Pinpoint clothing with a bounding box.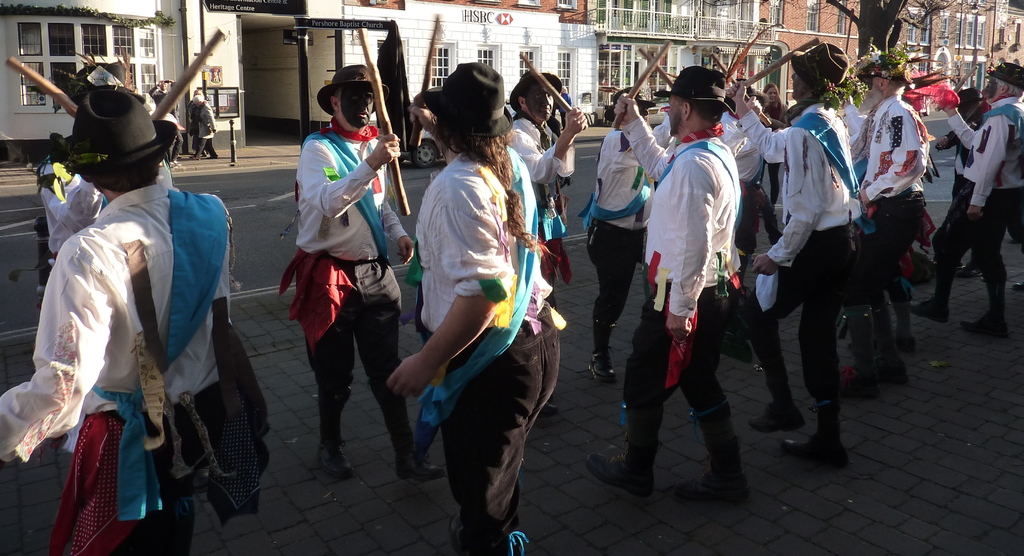
bbox=(193, 97, 218, 154).
